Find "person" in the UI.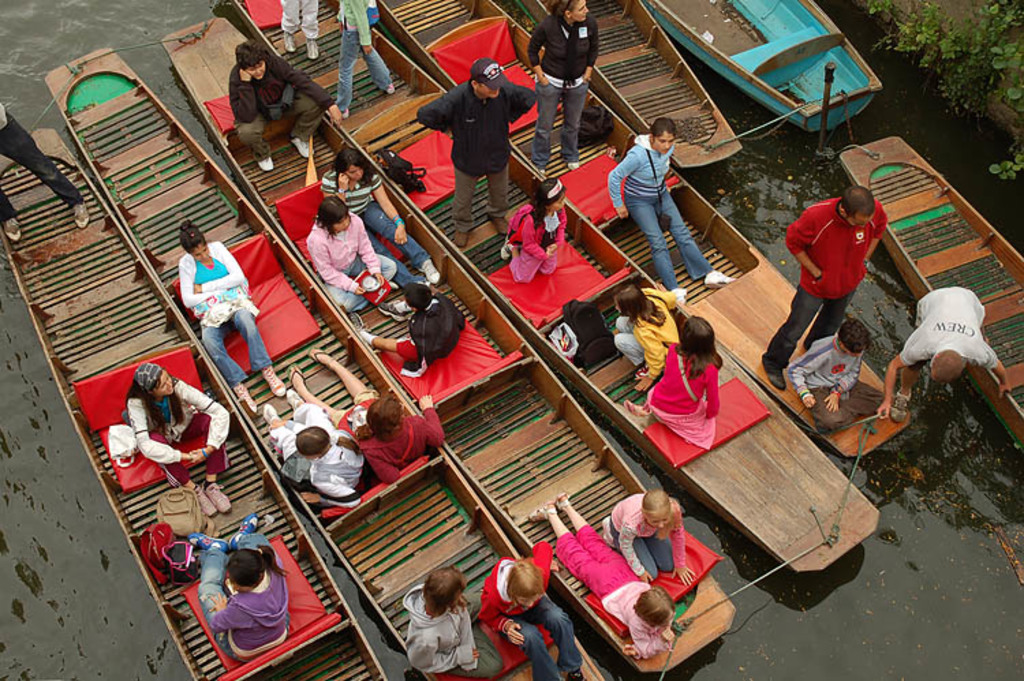
UI element at {"left": 522, "top": 490, "right": 674, "bottom": 662}.
